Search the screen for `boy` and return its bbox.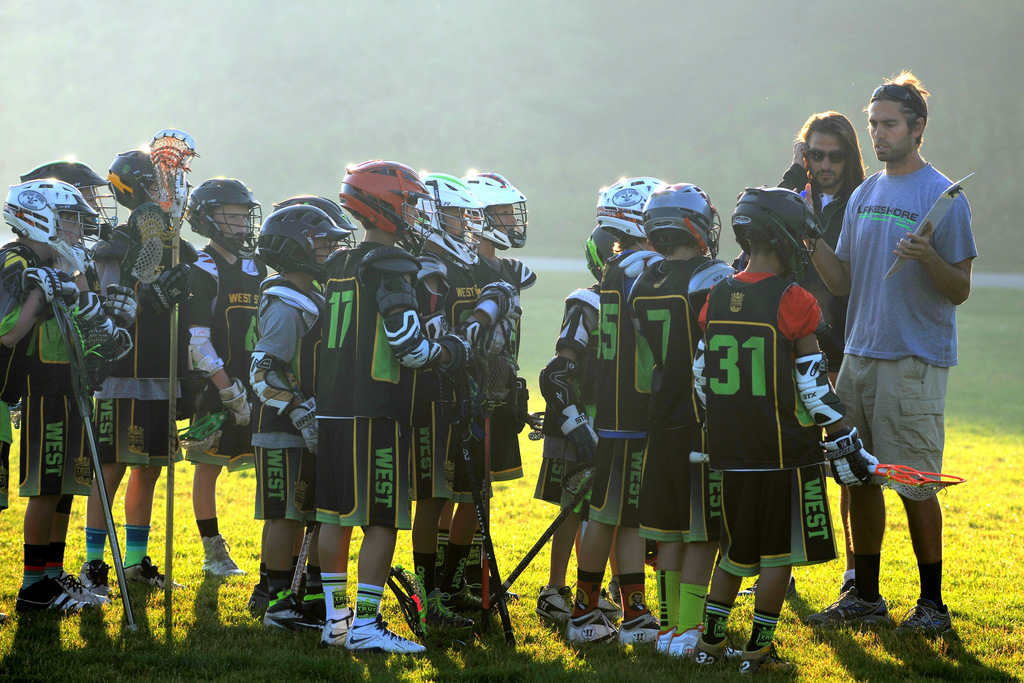
Found: detection(688, 177, 896, 677).
